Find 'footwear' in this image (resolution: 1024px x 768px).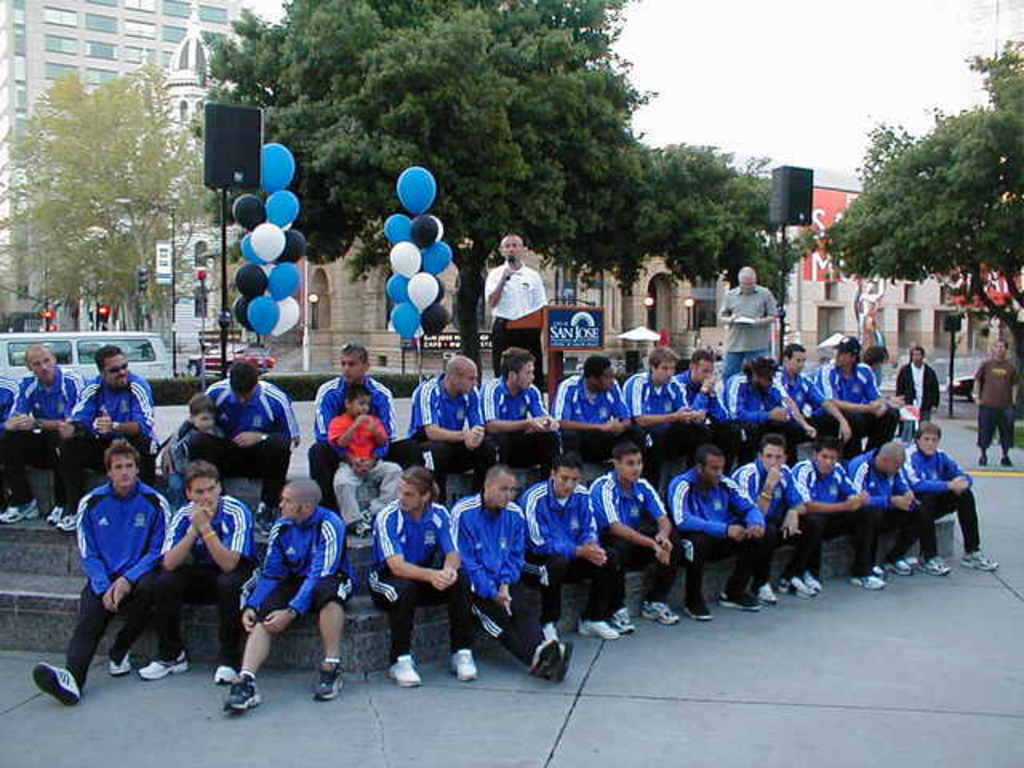
detection(870, 562, 886, 582).
